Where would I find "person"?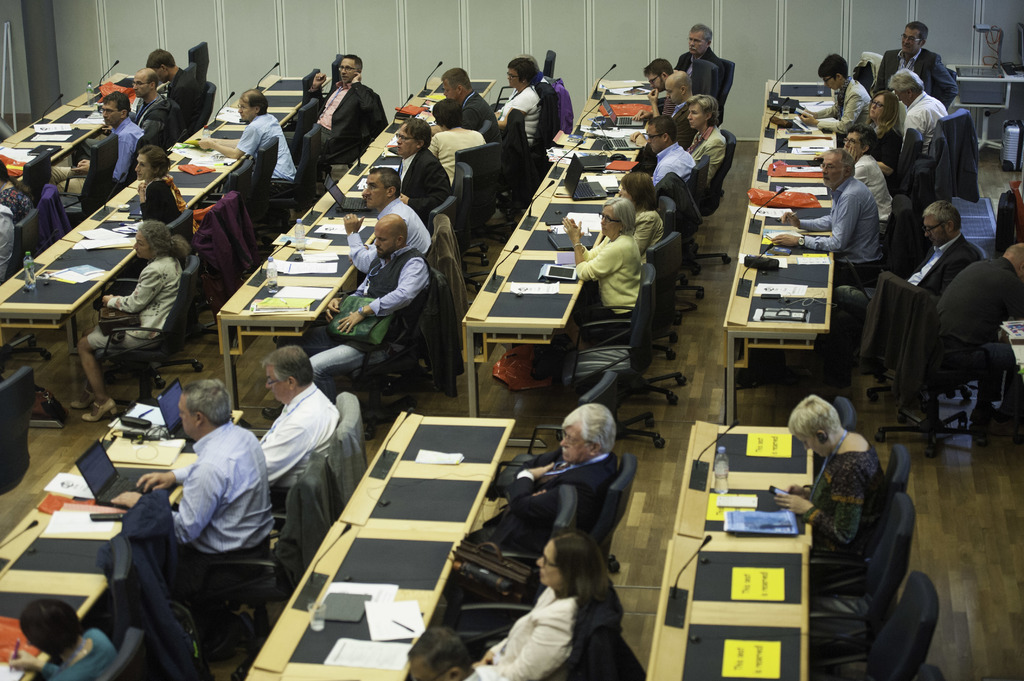
At left=168, top=389, right=276, bottom=658.
